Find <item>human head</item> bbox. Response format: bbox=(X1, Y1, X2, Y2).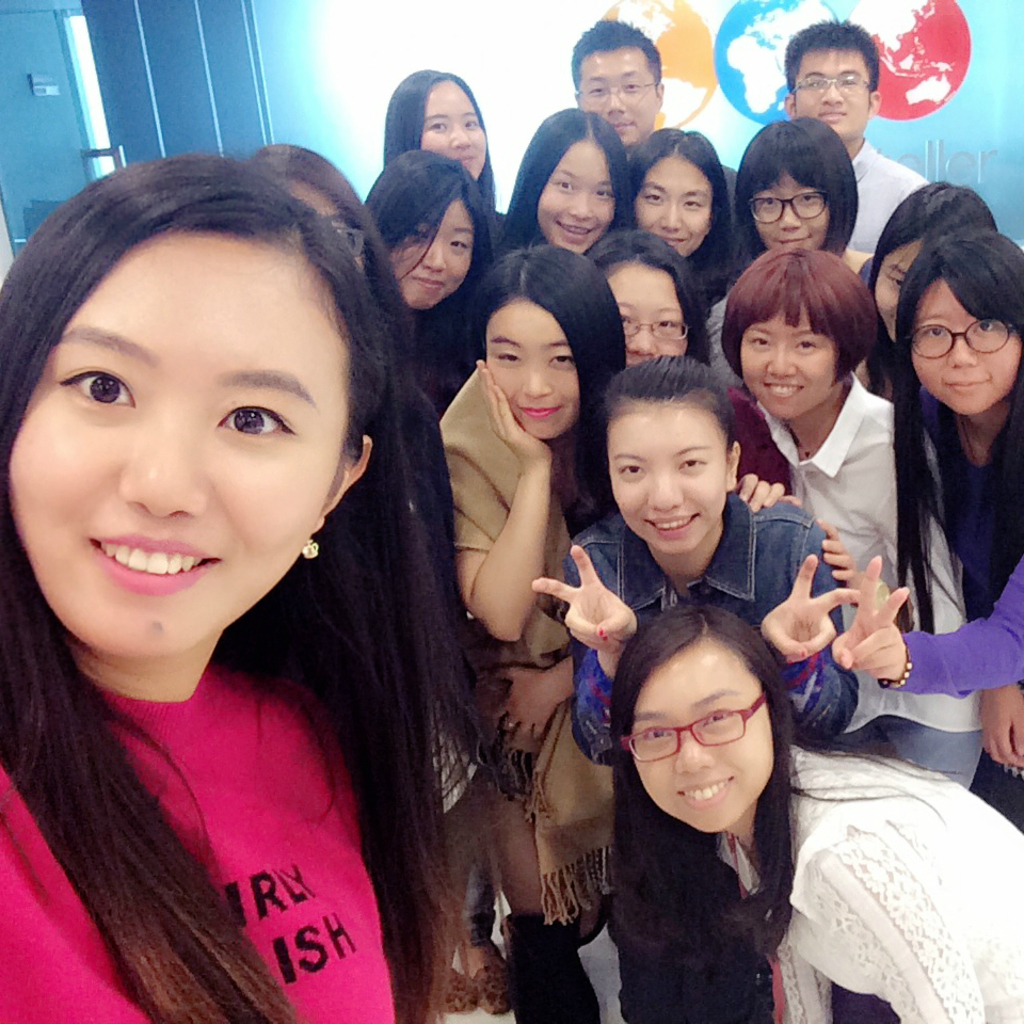
bbox=(908, 223, 1023, 412).
